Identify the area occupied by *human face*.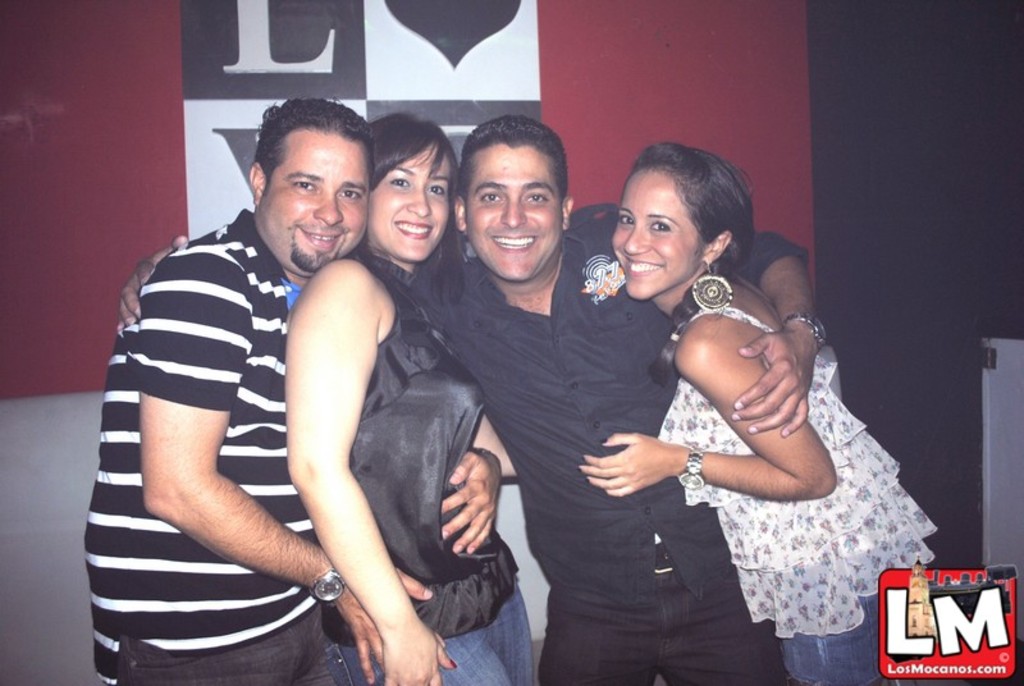
Area: <region>465, 143, 561, 278</region>.
